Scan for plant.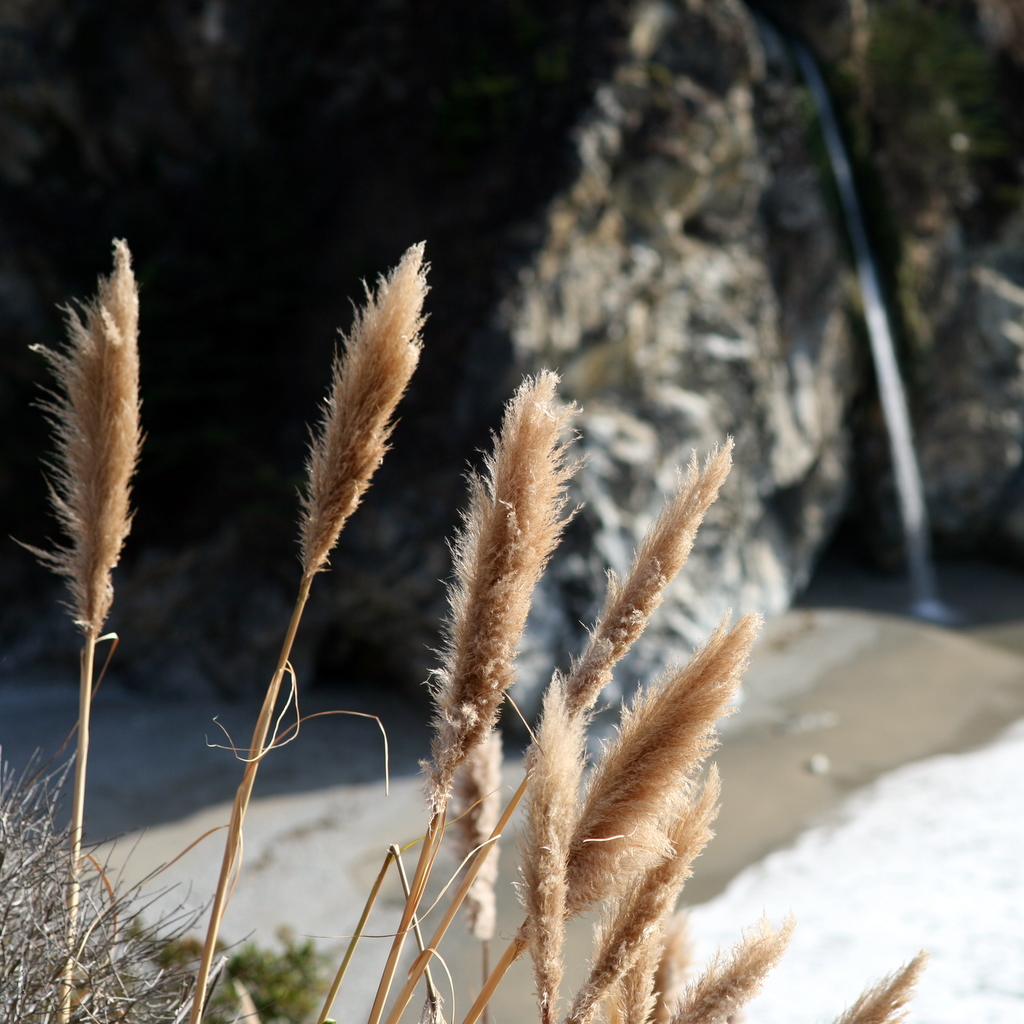
Scan result: [left=1, top=235, right=161, bottom=1022].
